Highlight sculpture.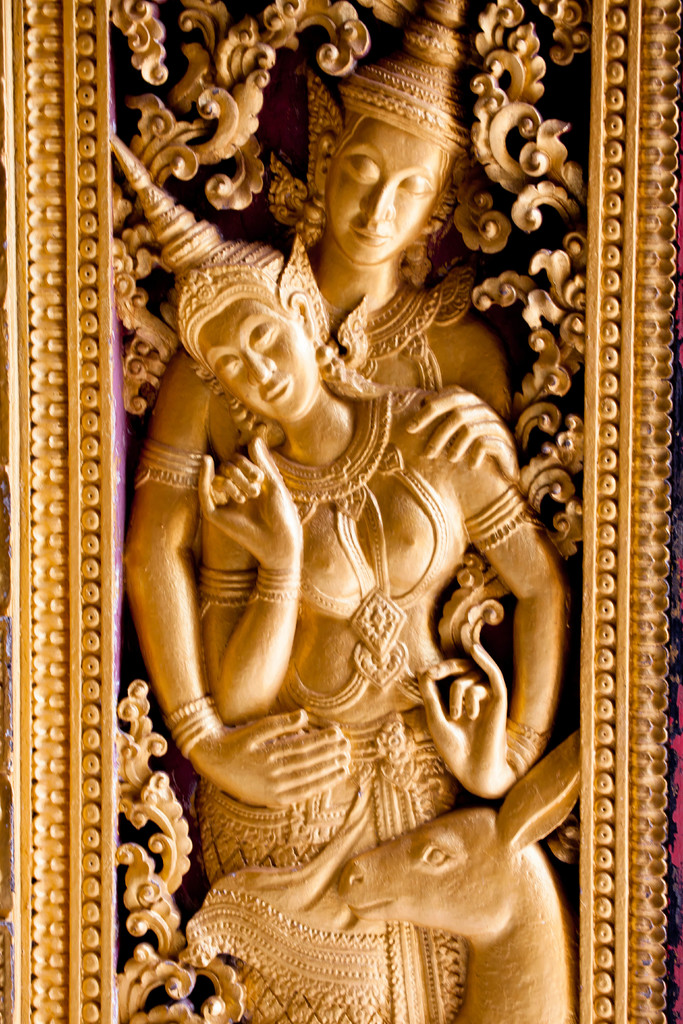
Highlighted region: crop(94, 0, 629, 1007).
